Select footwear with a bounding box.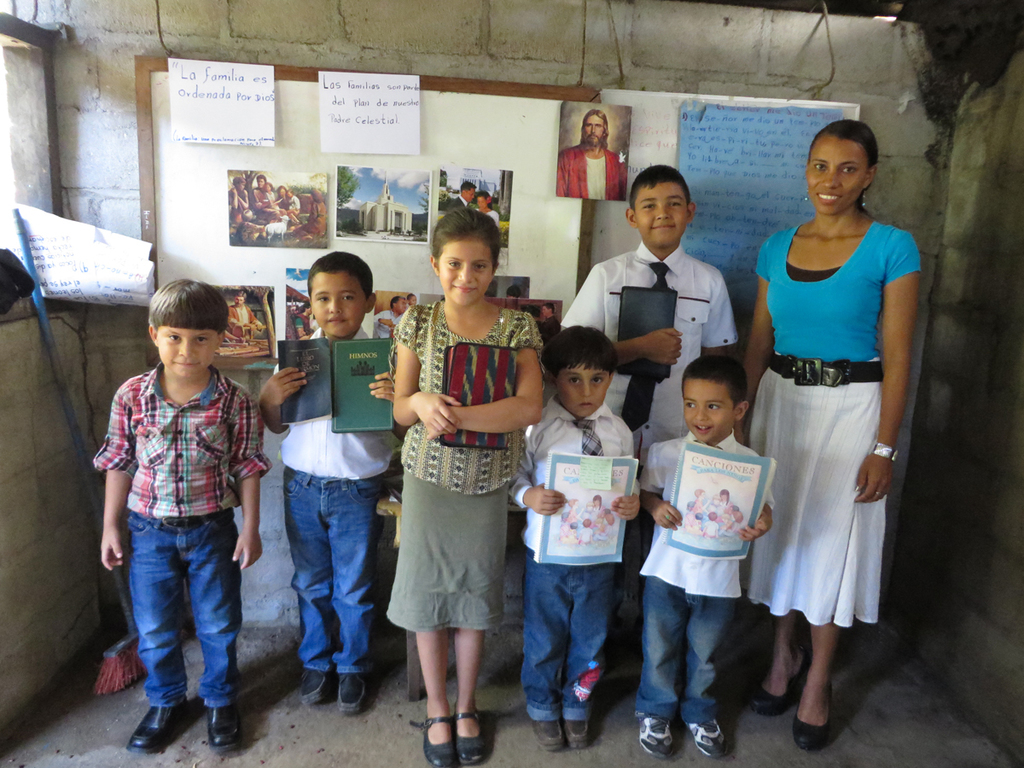
205:705:242:756.
